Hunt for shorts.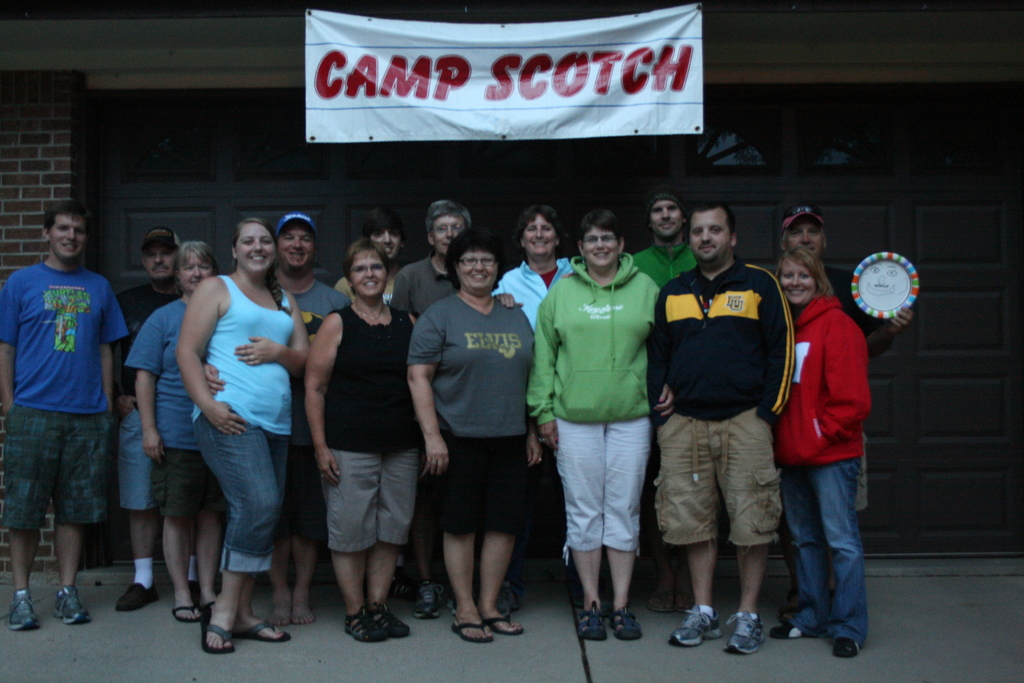
Hunted down at detection(557, 416, 656, 570).
